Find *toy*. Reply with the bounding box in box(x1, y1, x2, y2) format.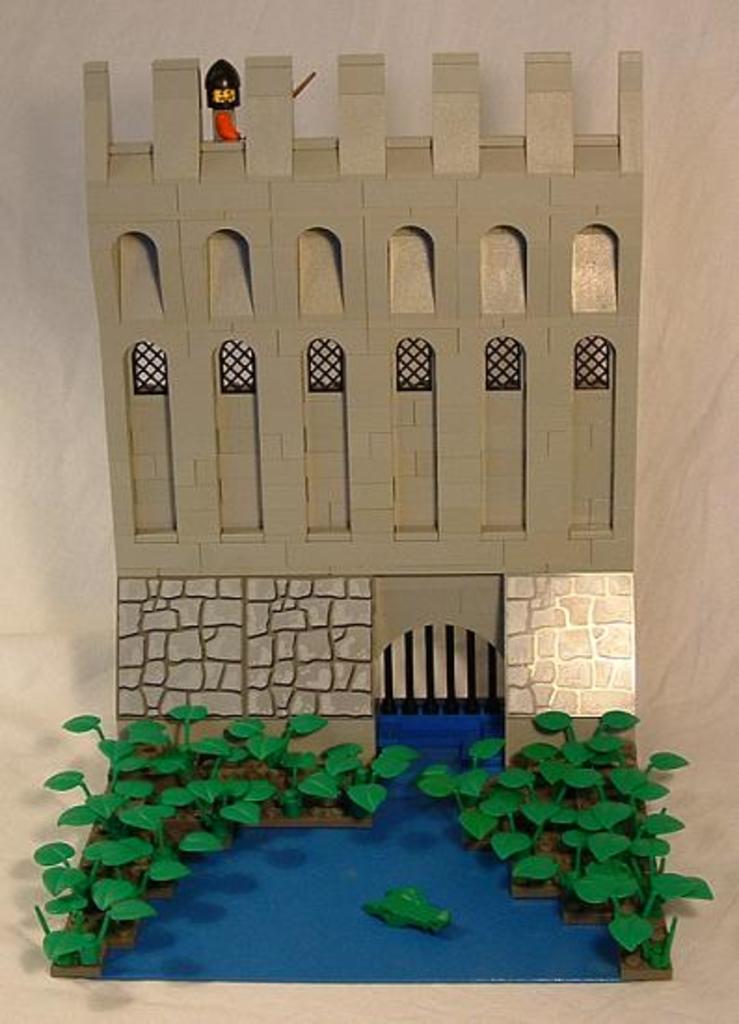
box(32, 50, 709, 985).
